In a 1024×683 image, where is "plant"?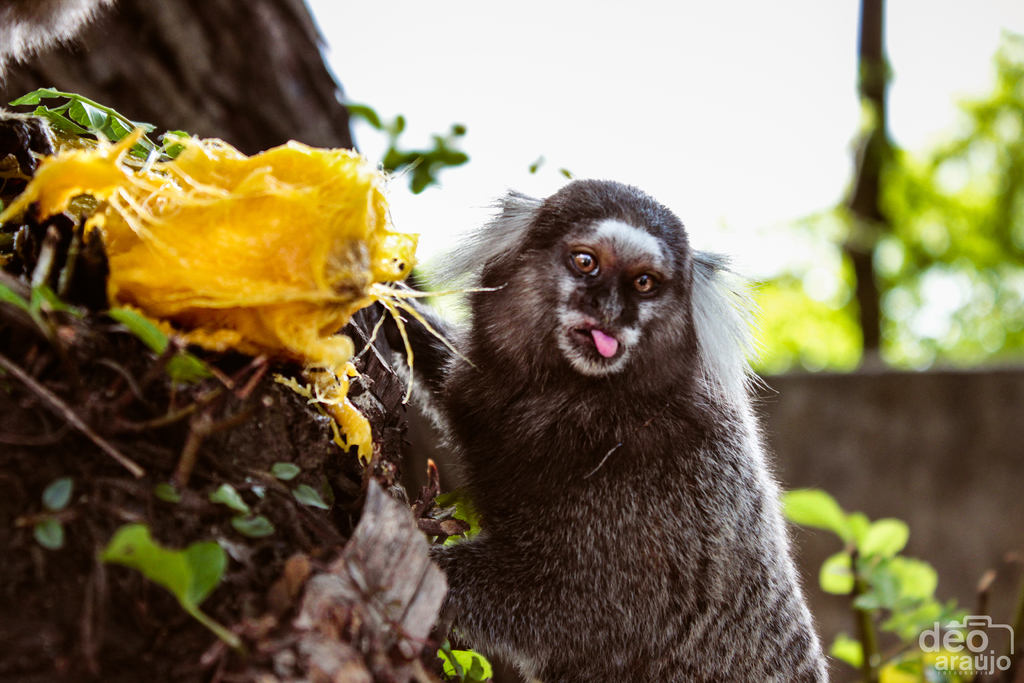
(left=771, top=495, right=986, bottom=682).
